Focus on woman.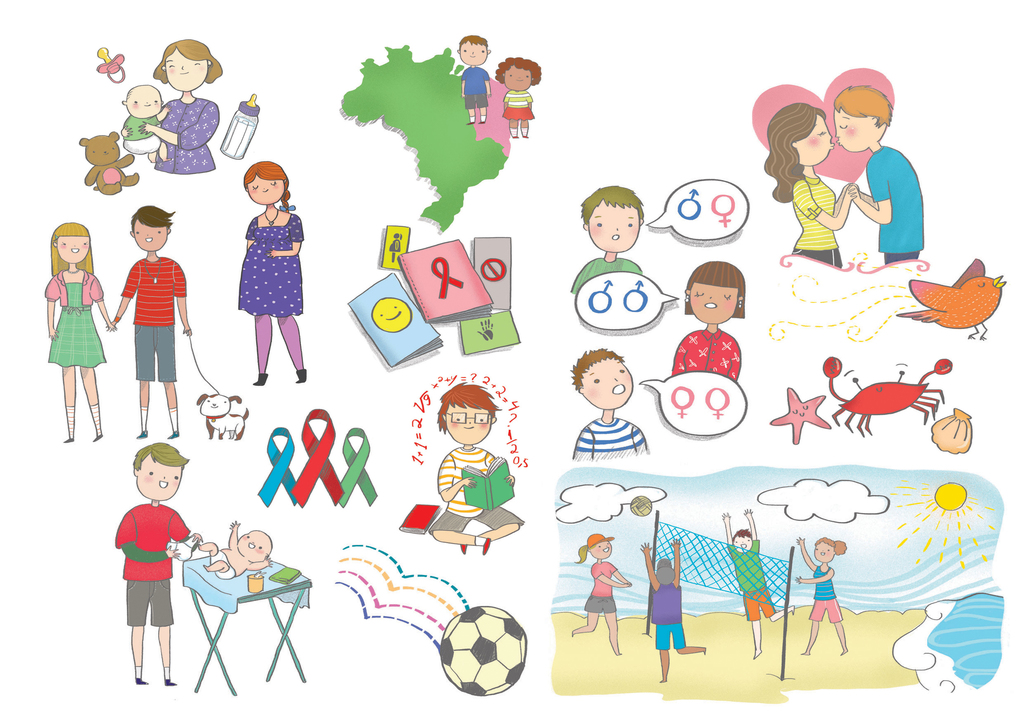
Focused at (761,104,855,267).
